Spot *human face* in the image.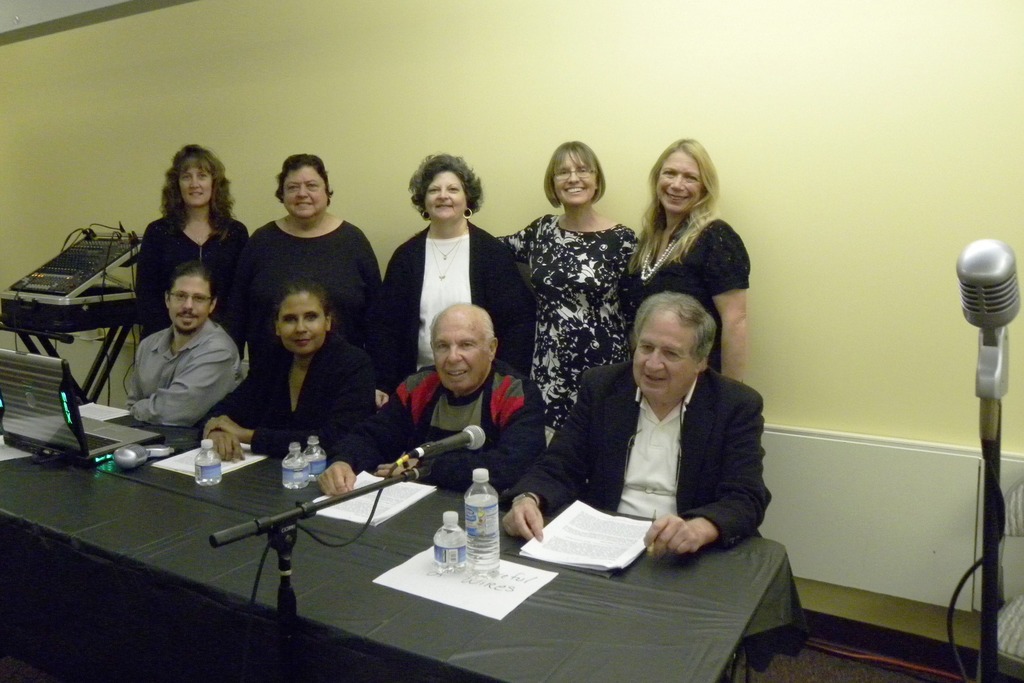
*human face* found at x1=170, y1=276, x2=207, y2=334.
